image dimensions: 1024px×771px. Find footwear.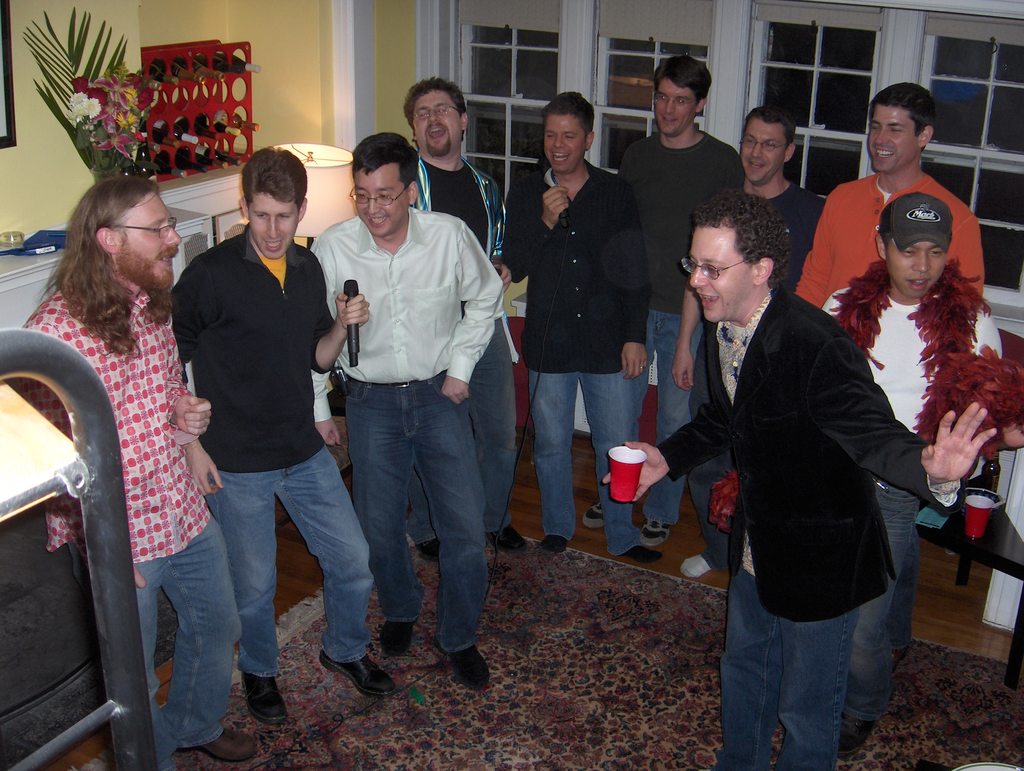
box(637, 523, 670, 544).
